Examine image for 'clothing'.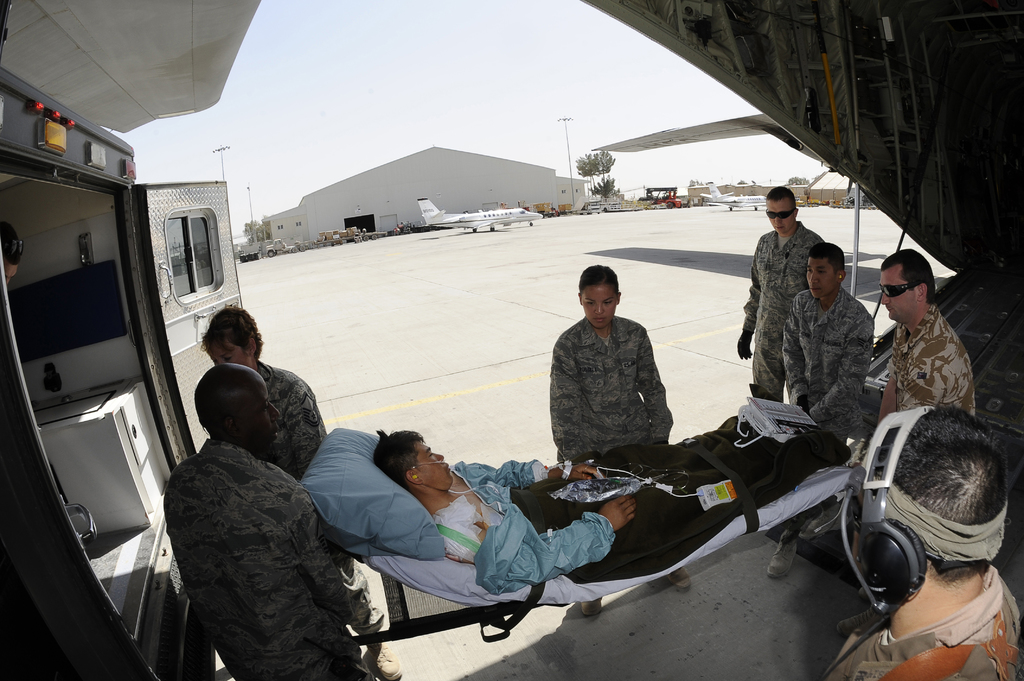
Examination result: 251 356 386 639.
